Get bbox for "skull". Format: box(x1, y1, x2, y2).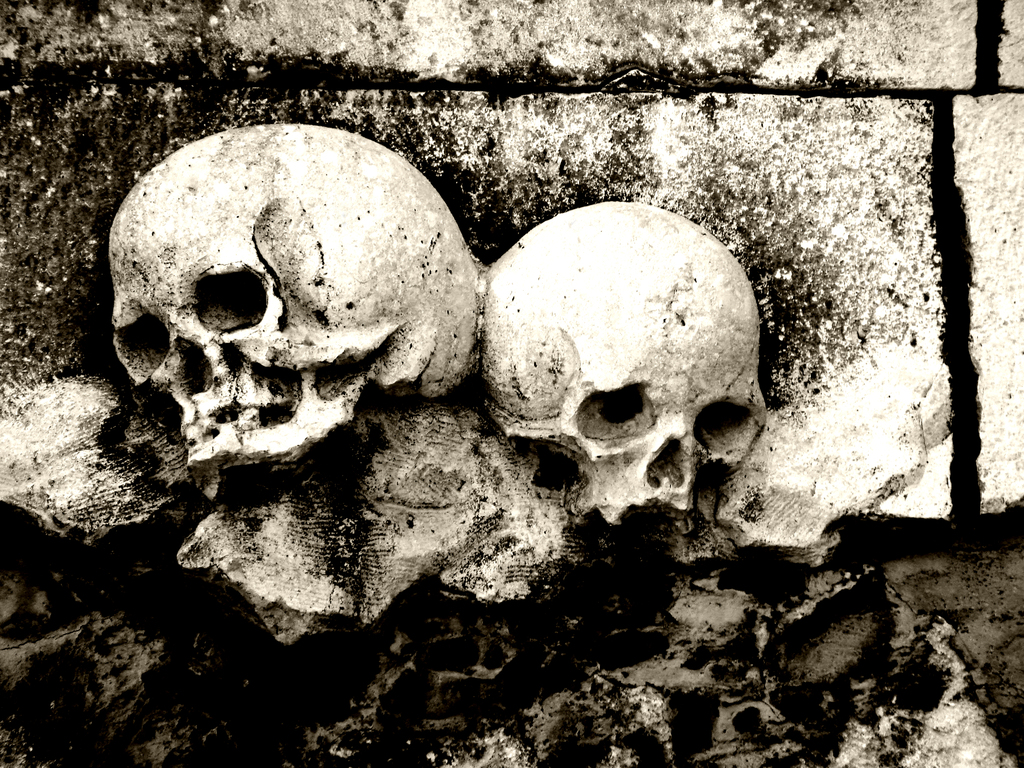
box(114, 124, 480, 481).
